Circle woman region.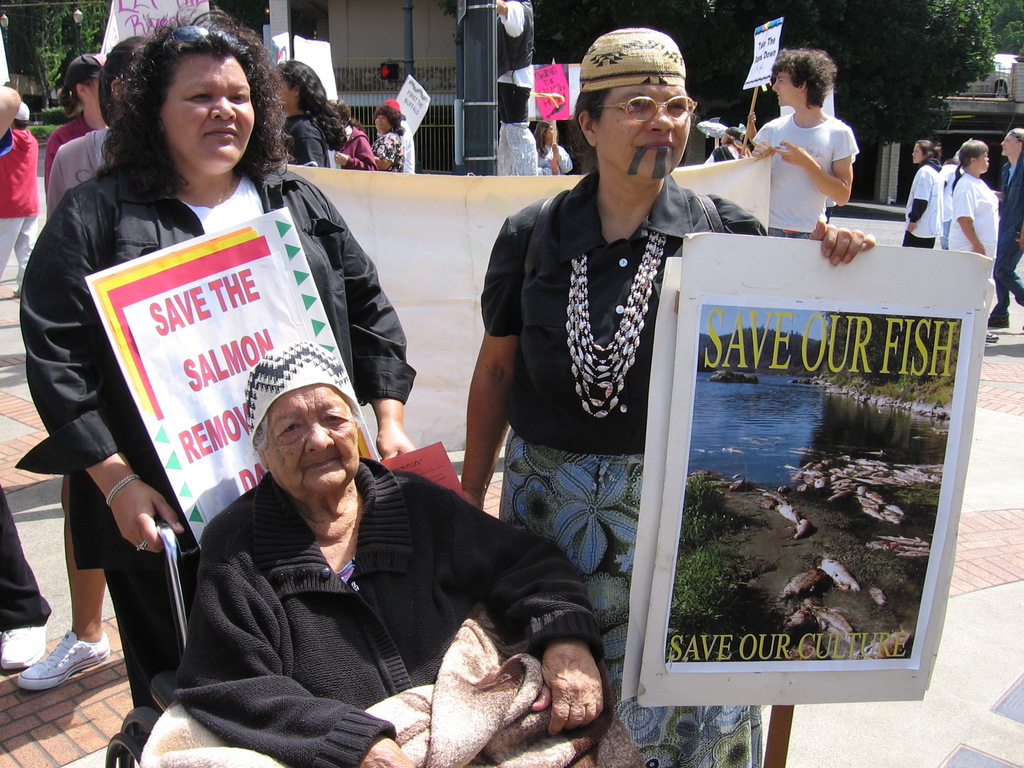
Region: bbox=[275, 61, 345, 177].
